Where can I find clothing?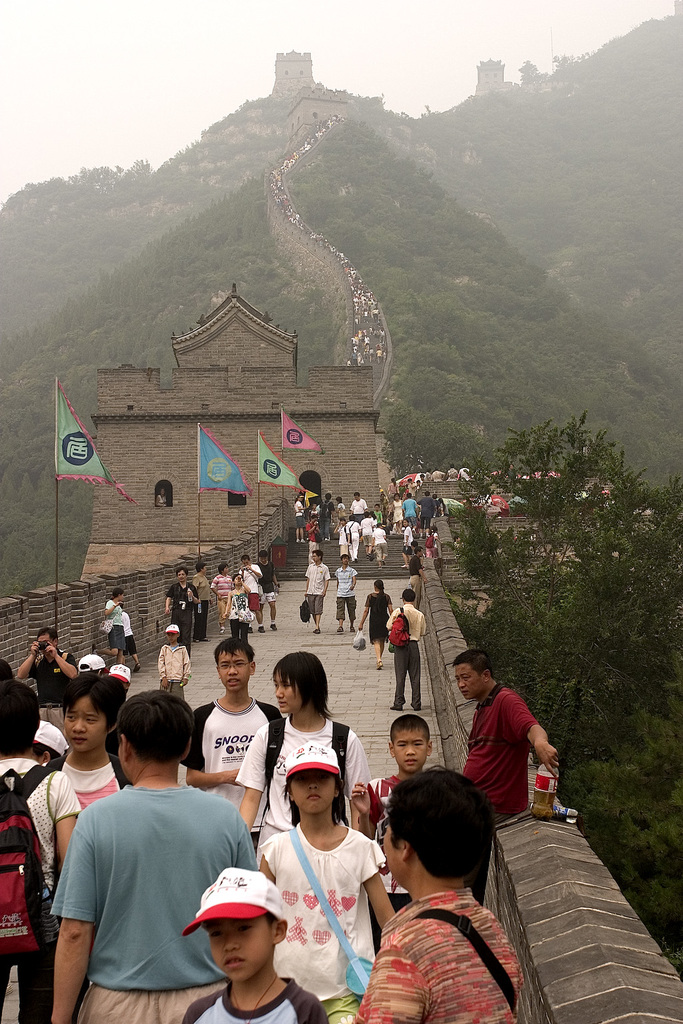
You can find it at <region>162, 575, 193, 617</region>.
